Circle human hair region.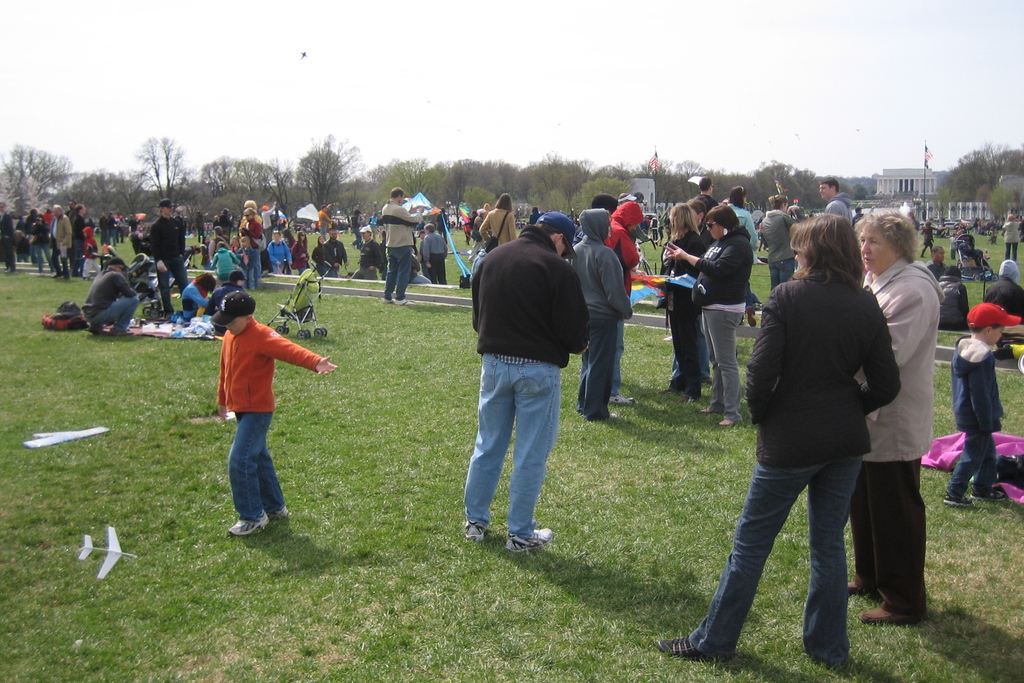
Region: <box>945,265,963,278</box>.
